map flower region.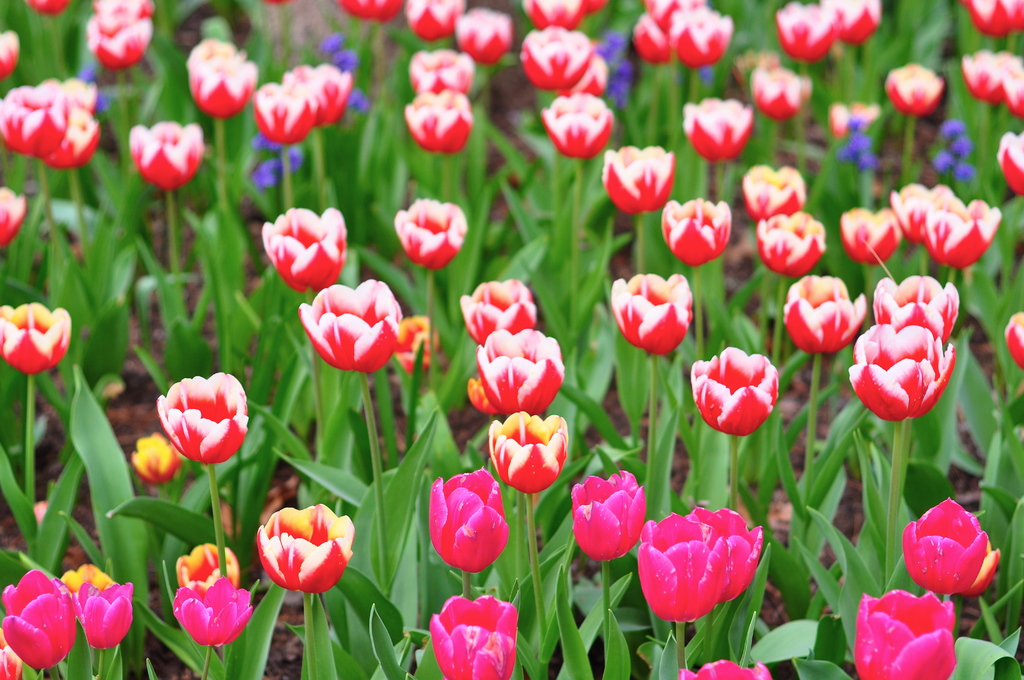
Mapped to <region>644, 0, 696, 32</region>.
